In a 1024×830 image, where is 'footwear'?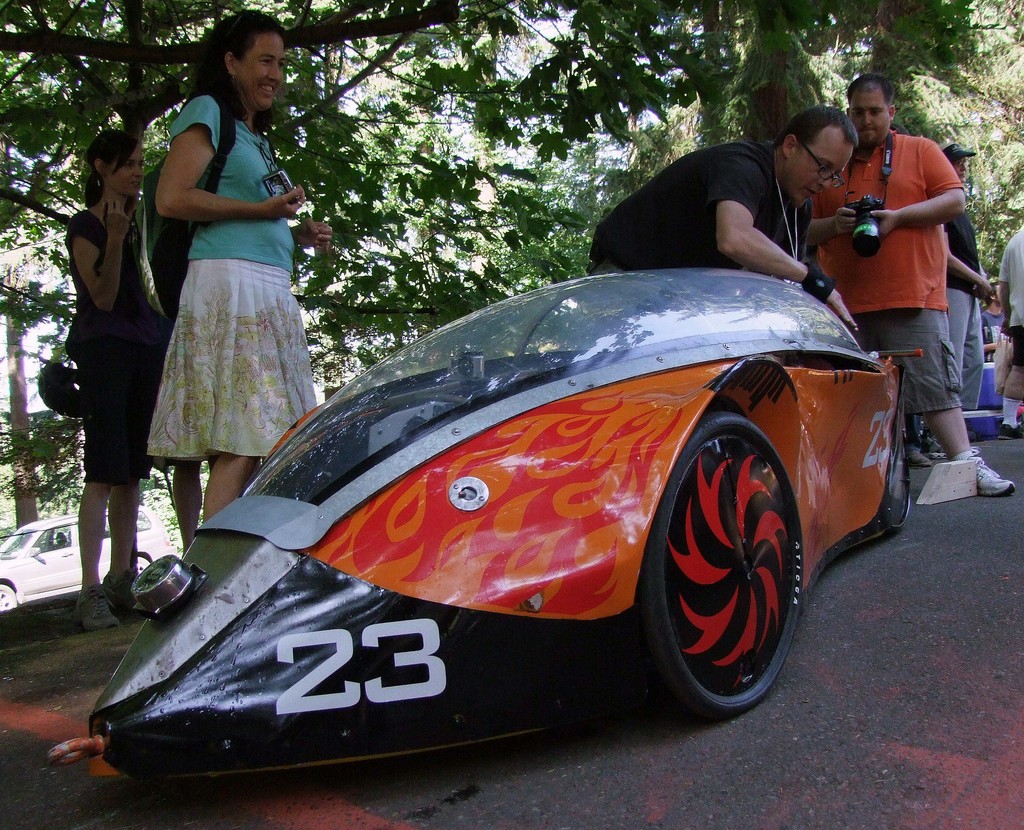
Rect(920, 438, 943, 455).
